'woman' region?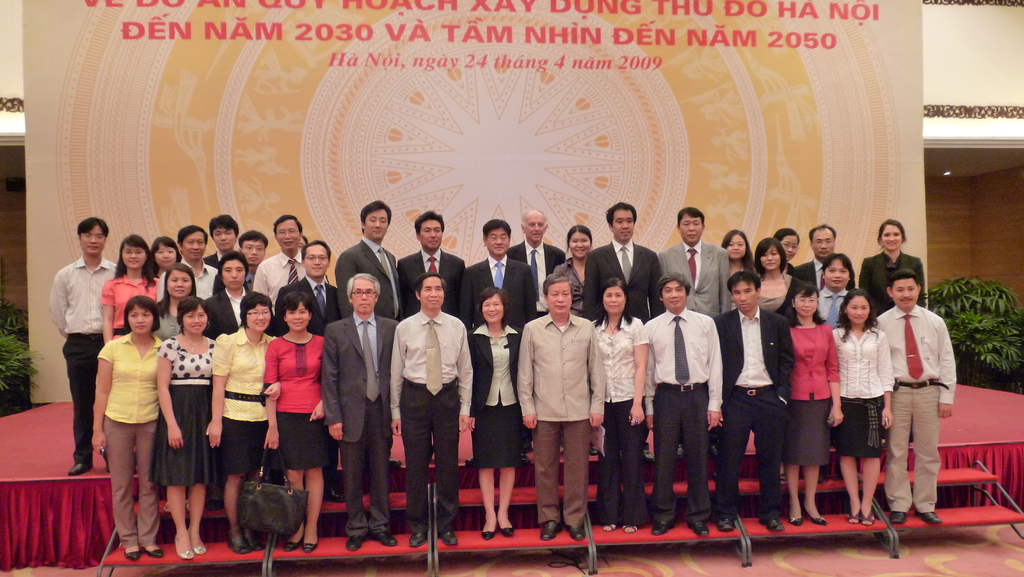
rect(829, 287, 897, 531)
